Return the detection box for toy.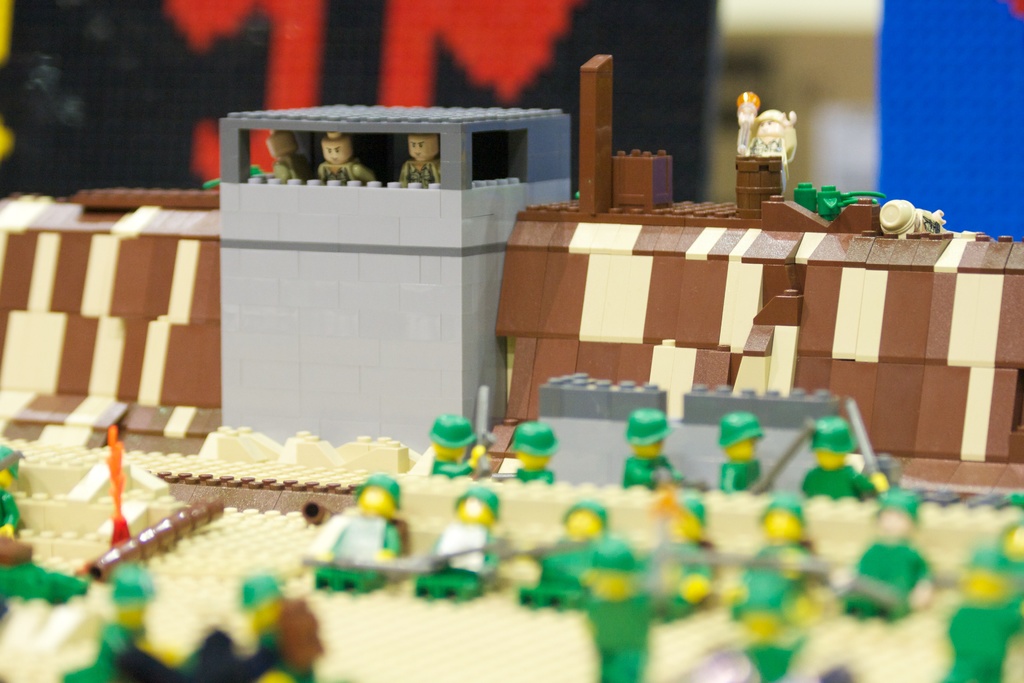
box=[939, 549, 1023, 682].
